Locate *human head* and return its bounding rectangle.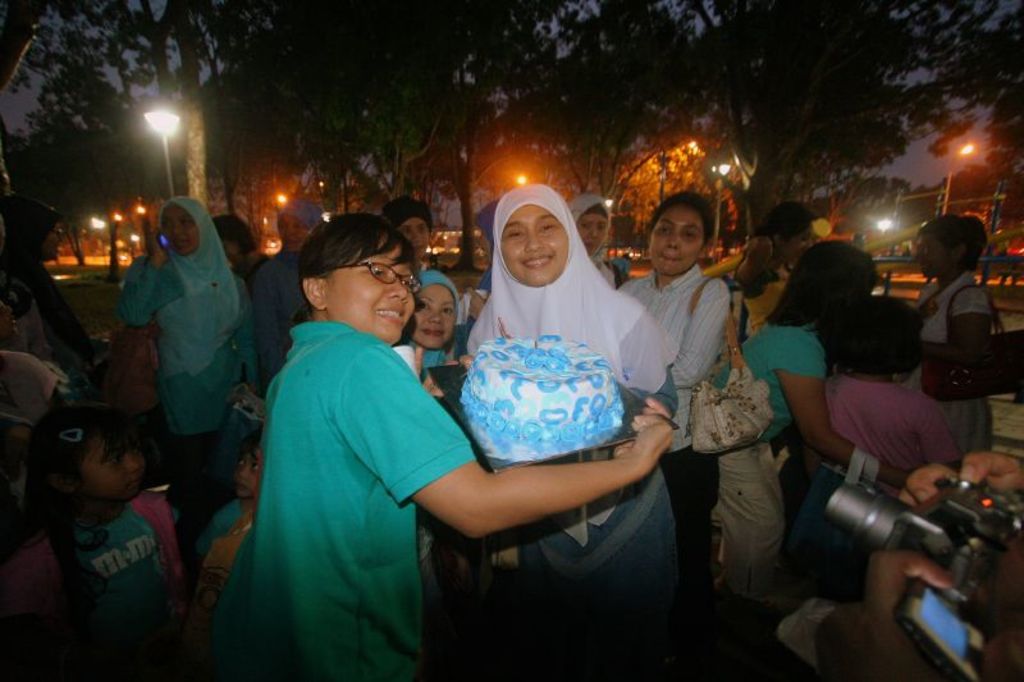
233,427,262,502.
